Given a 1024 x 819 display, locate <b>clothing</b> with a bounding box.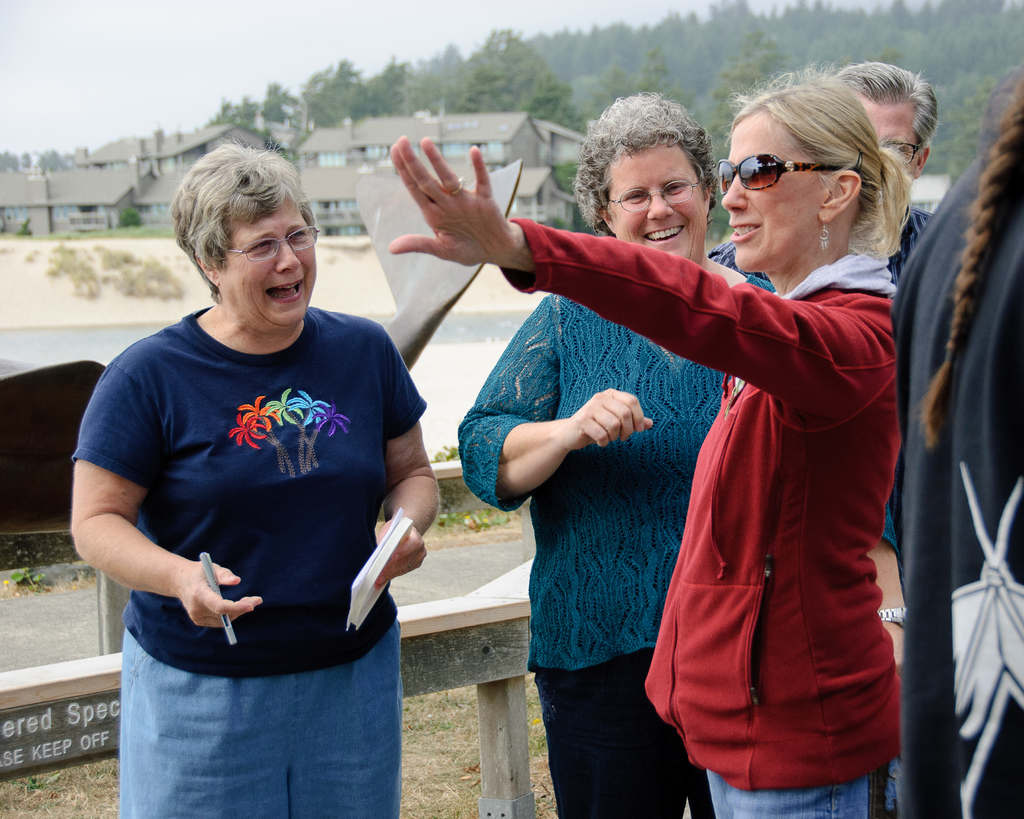
Located: bbox=(886, 142, 1023, 818).
